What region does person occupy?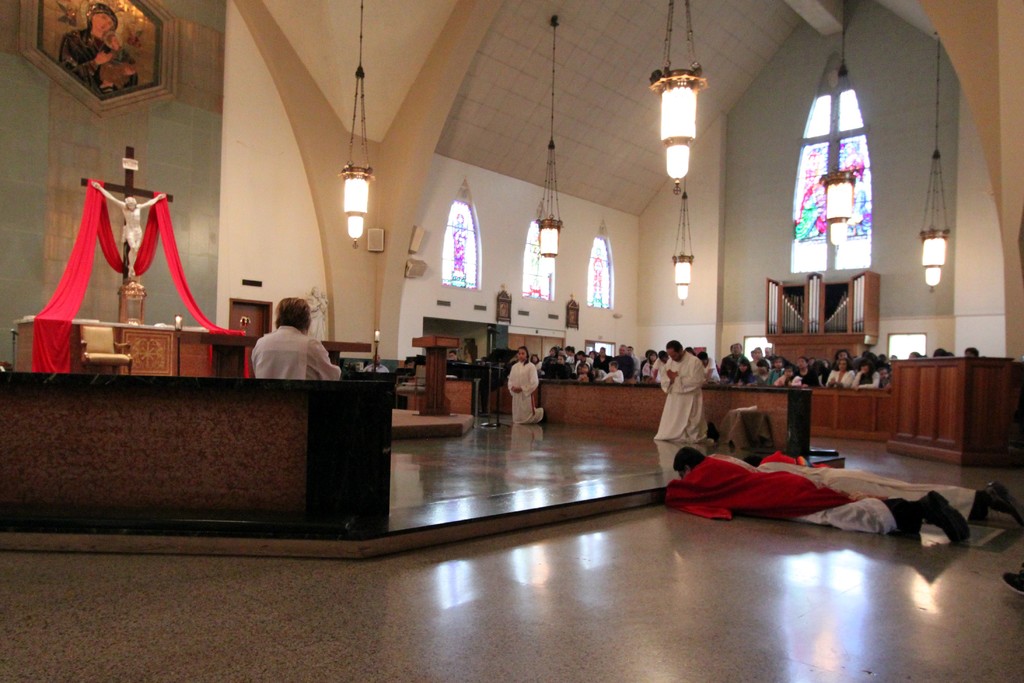
[x1=62, y1=3, x2=141, y2=95].
